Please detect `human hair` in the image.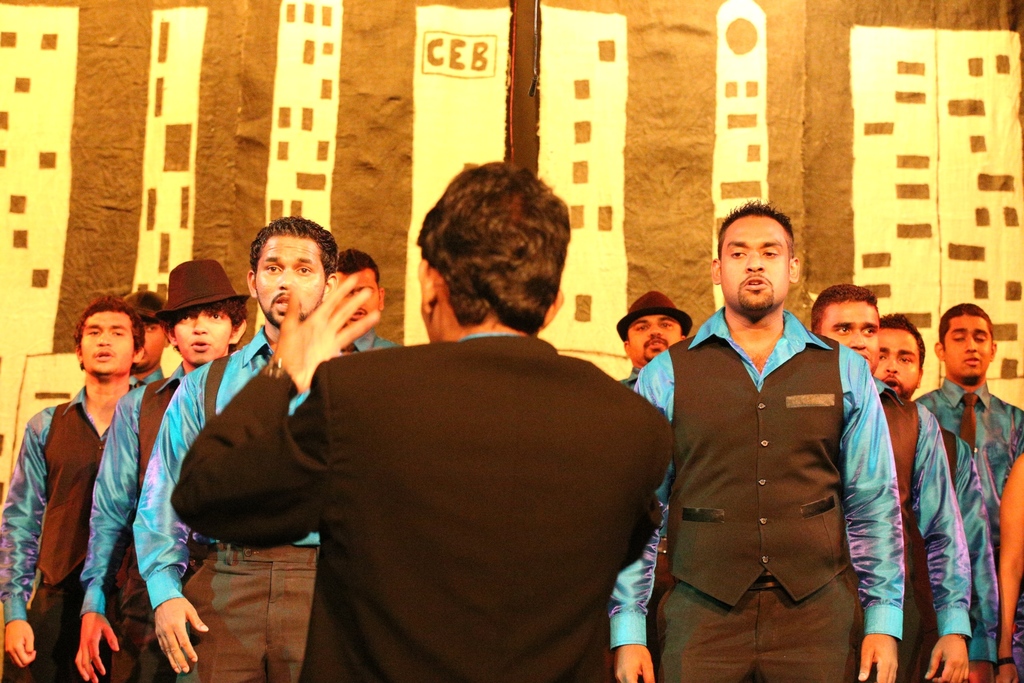
box=[938, 304, 995, 348].
